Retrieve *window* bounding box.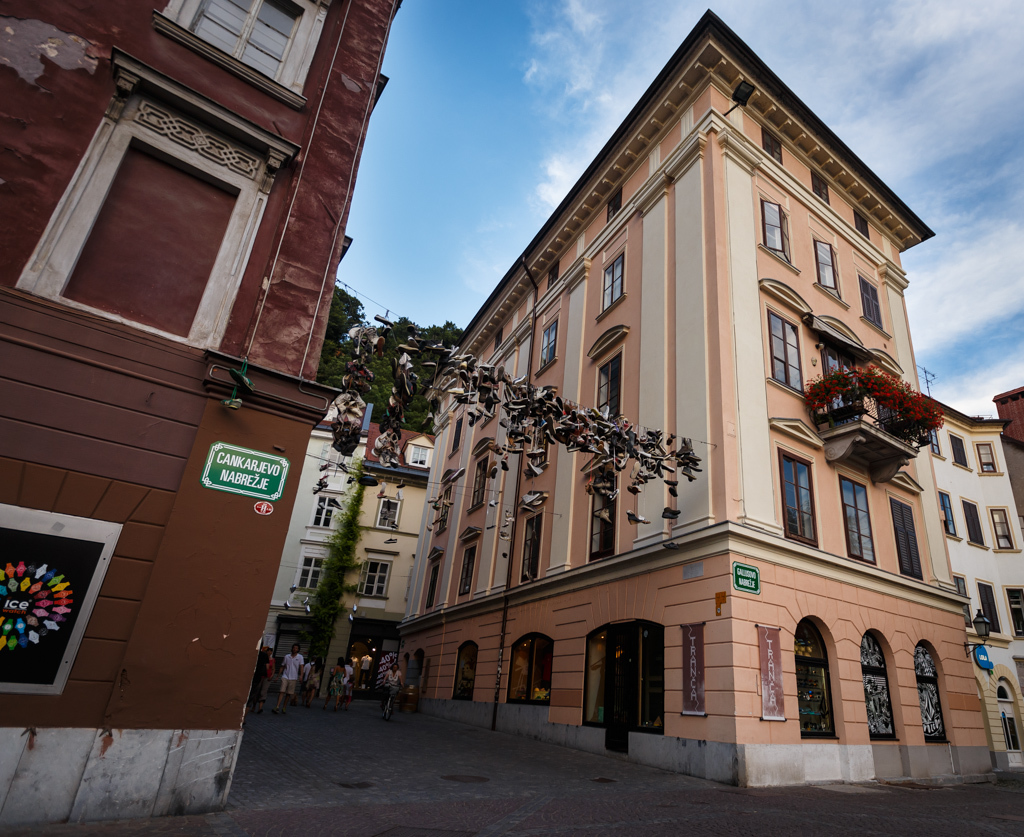
Bounding box: detection(519, 500, 549, 585).
